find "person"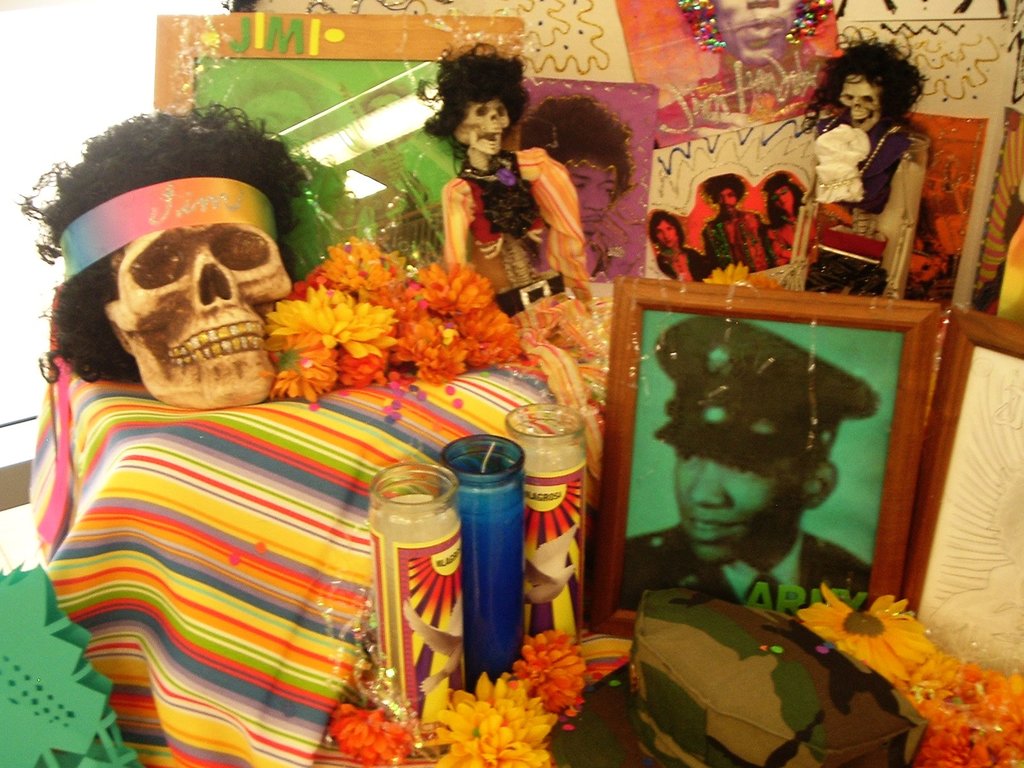
Rect(520, 97, 629, 279)
